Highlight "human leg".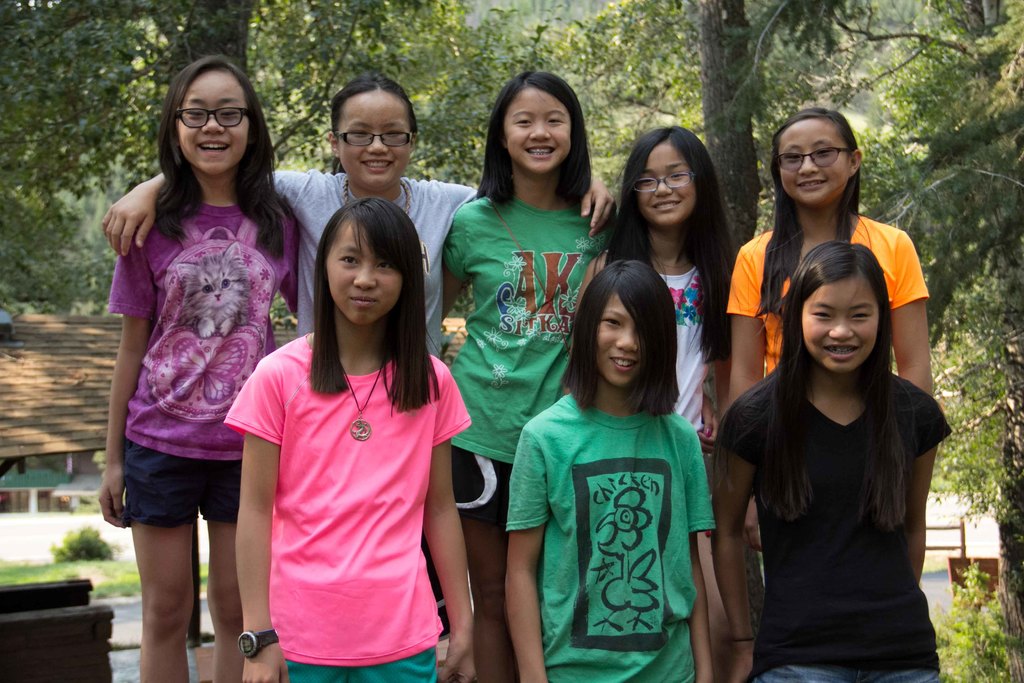
Highlighted region: Rect(122, 477, 208, 681).
